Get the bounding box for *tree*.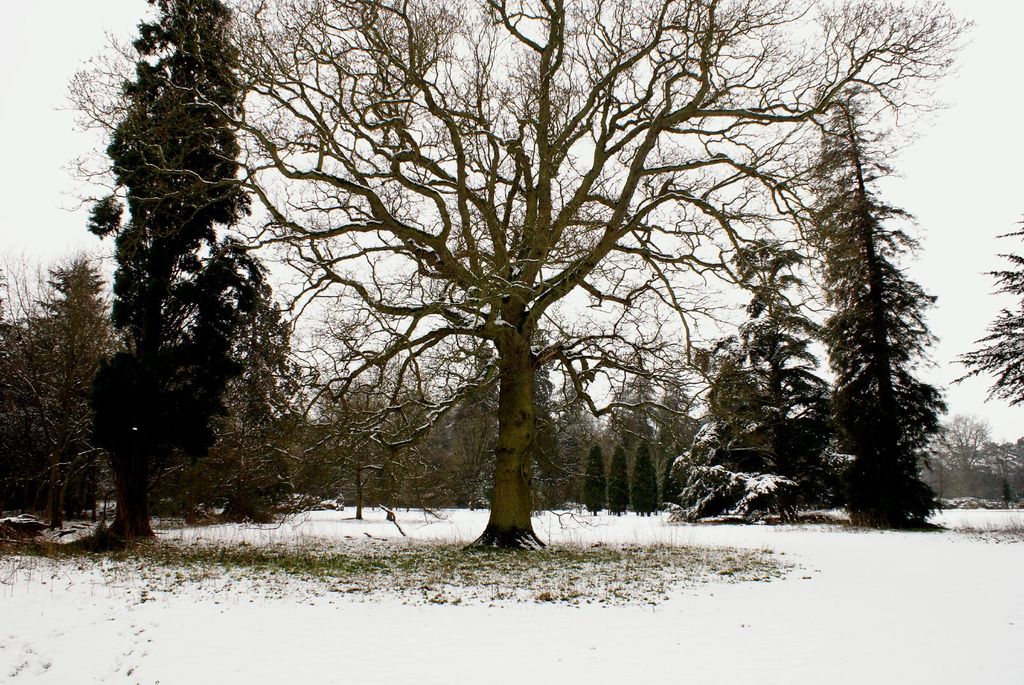
640:382:707:489.
